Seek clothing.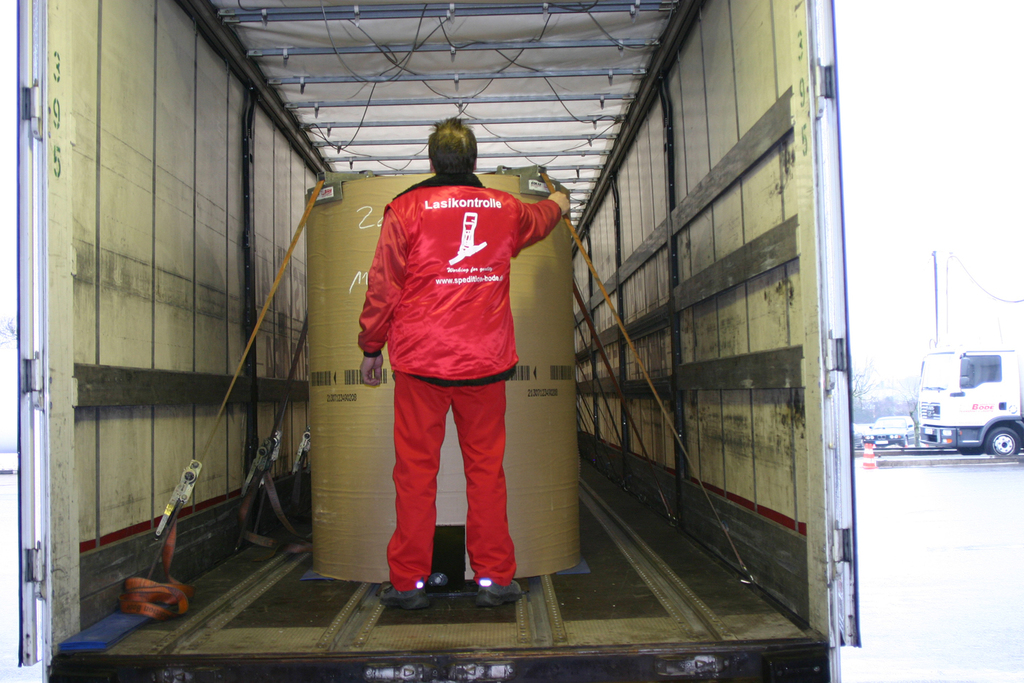
detection(358, 149, 546, 562).
